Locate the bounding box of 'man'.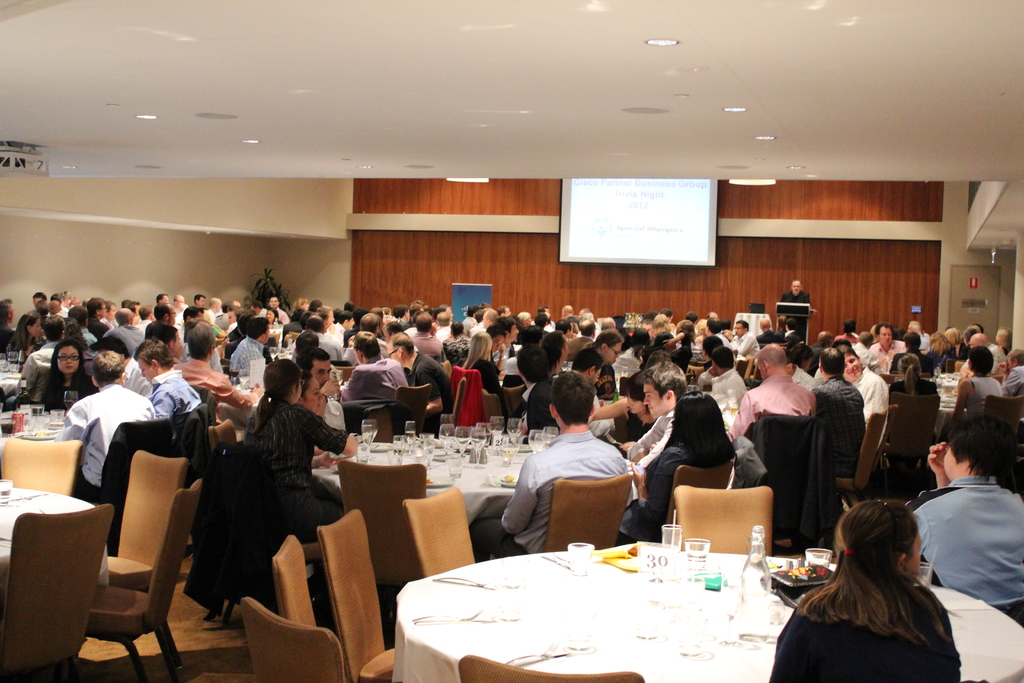
Bounding box: <box>481,313,497,349</box>.
